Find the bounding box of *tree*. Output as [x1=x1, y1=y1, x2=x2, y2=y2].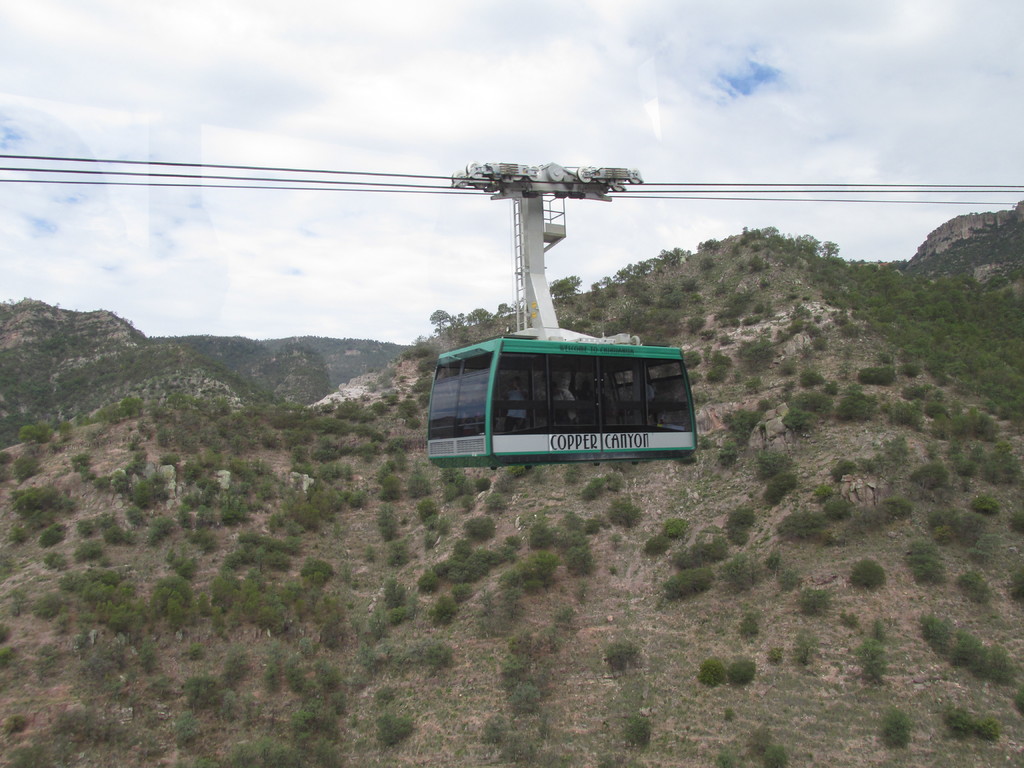
[x1=510, y1=679, x2=536, y2=713].
